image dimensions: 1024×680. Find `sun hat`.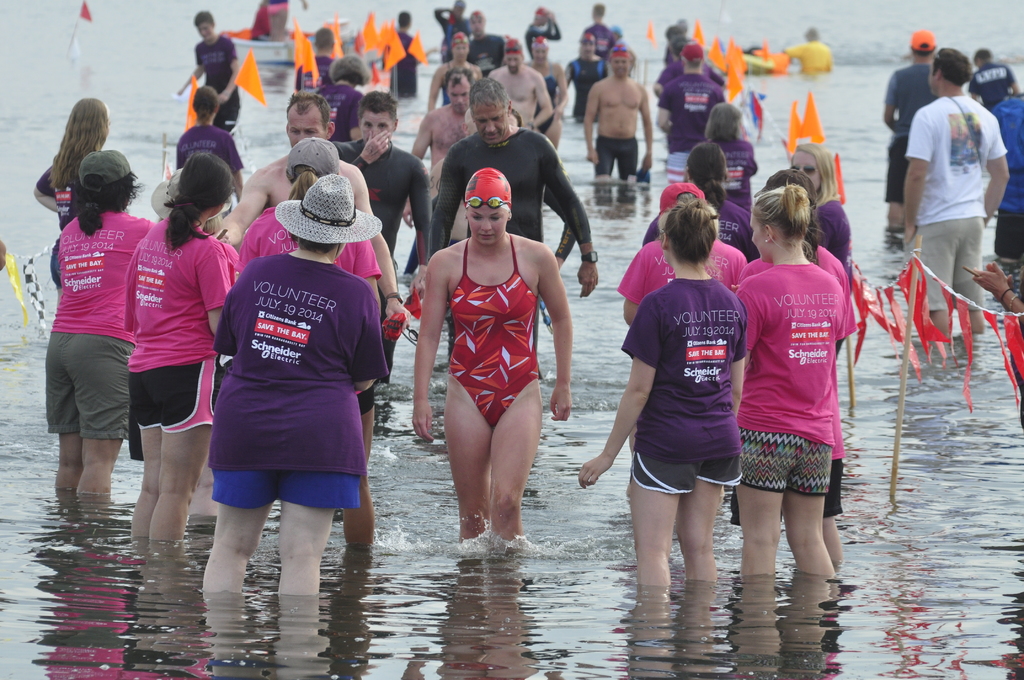
Rect(144, 162, 237, 229).
